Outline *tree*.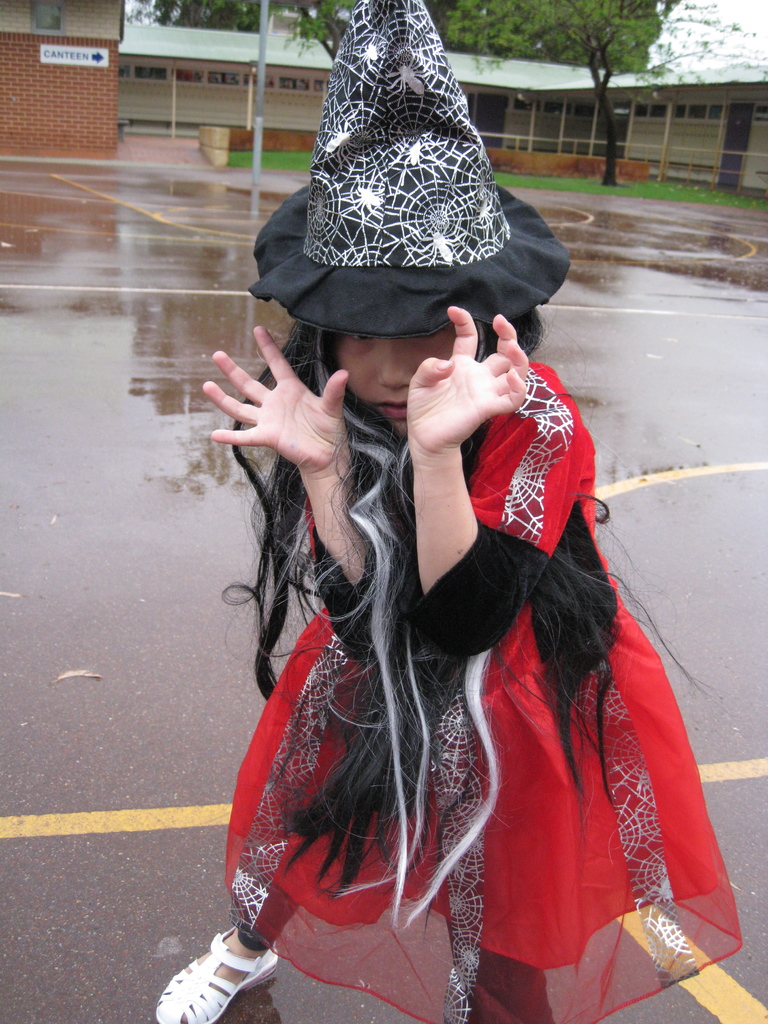
Outline: Rect(128, 0, 767, 195).
